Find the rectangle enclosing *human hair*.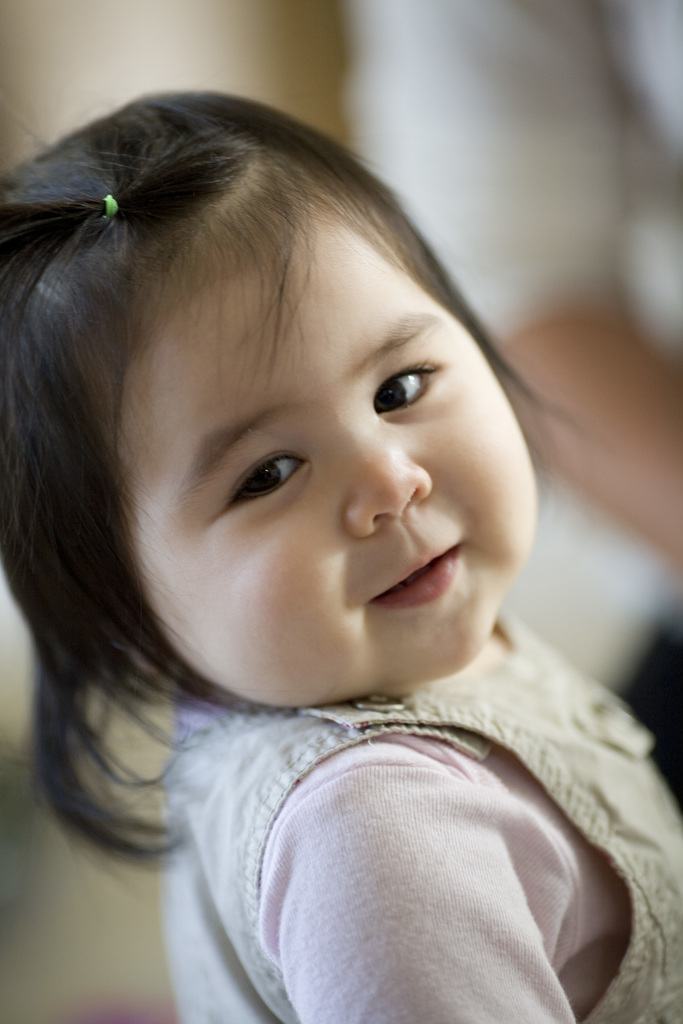
21,86,539,820.
